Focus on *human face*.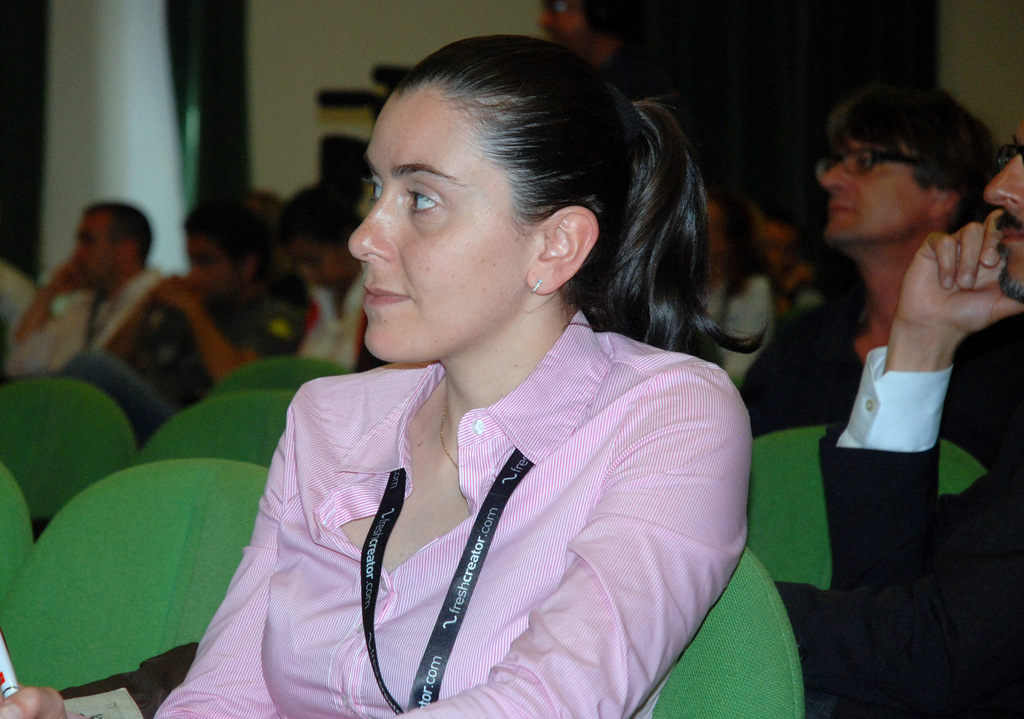
Focused at l=75, t=213, r=124, b=285.
